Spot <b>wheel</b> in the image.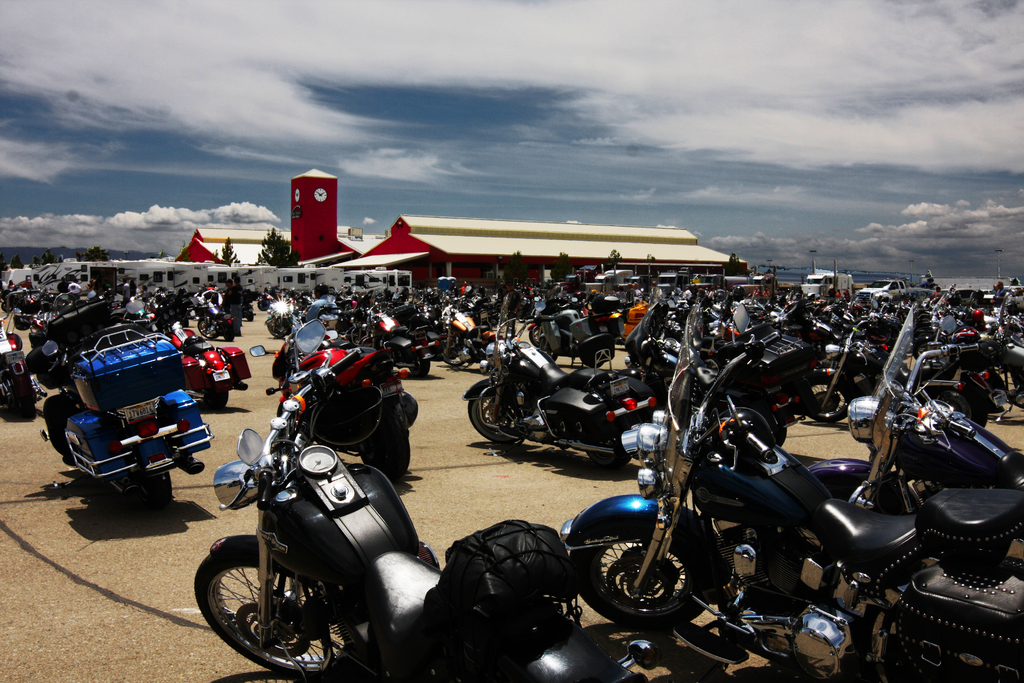
<b>wheel</b> found at (x1=581, y1=347, x2=604, y2=367).
